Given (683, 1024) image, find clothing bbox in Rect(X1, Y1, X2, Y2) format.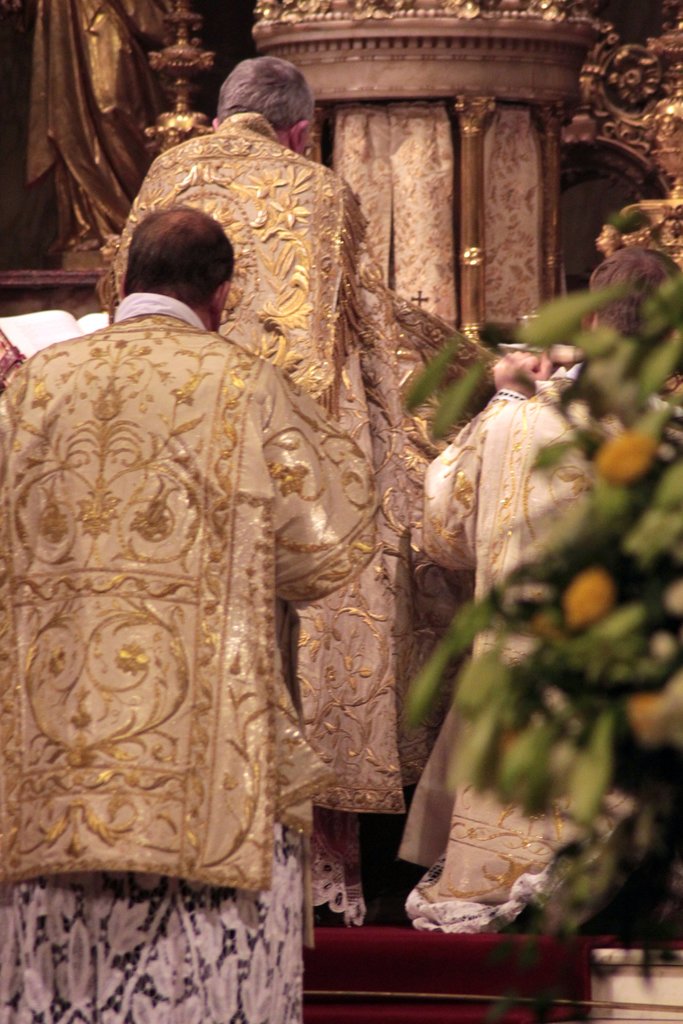
Rect(117, 118, 416, 818).
